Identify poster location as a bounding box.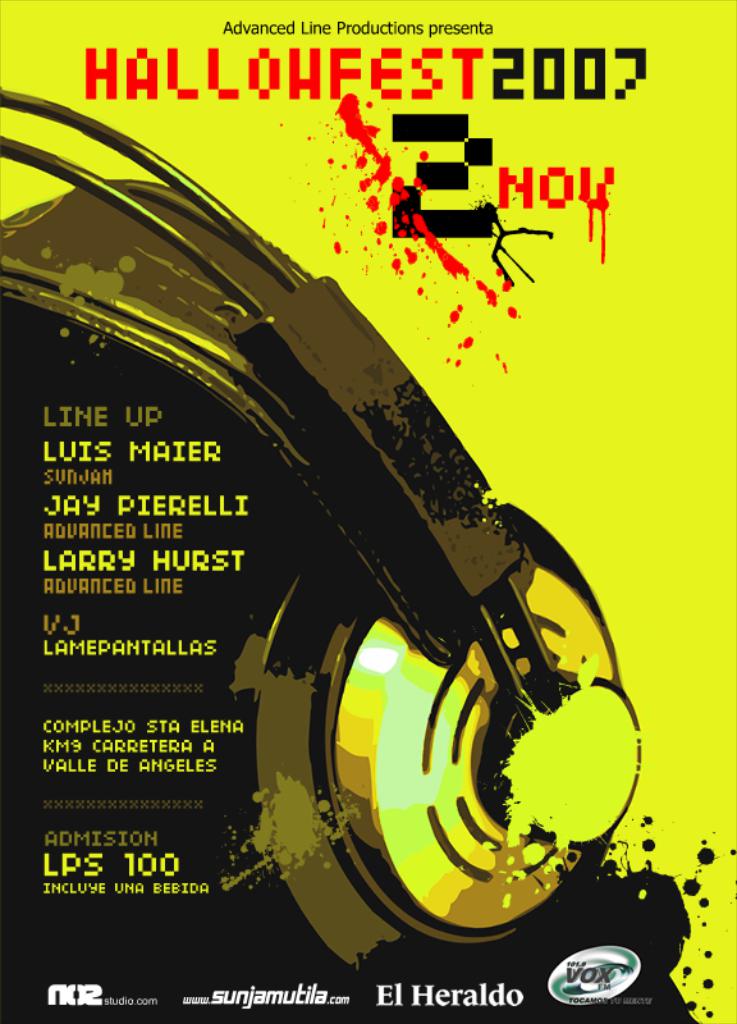
<bbox>0, 0, 736, 1023</bbox>.
